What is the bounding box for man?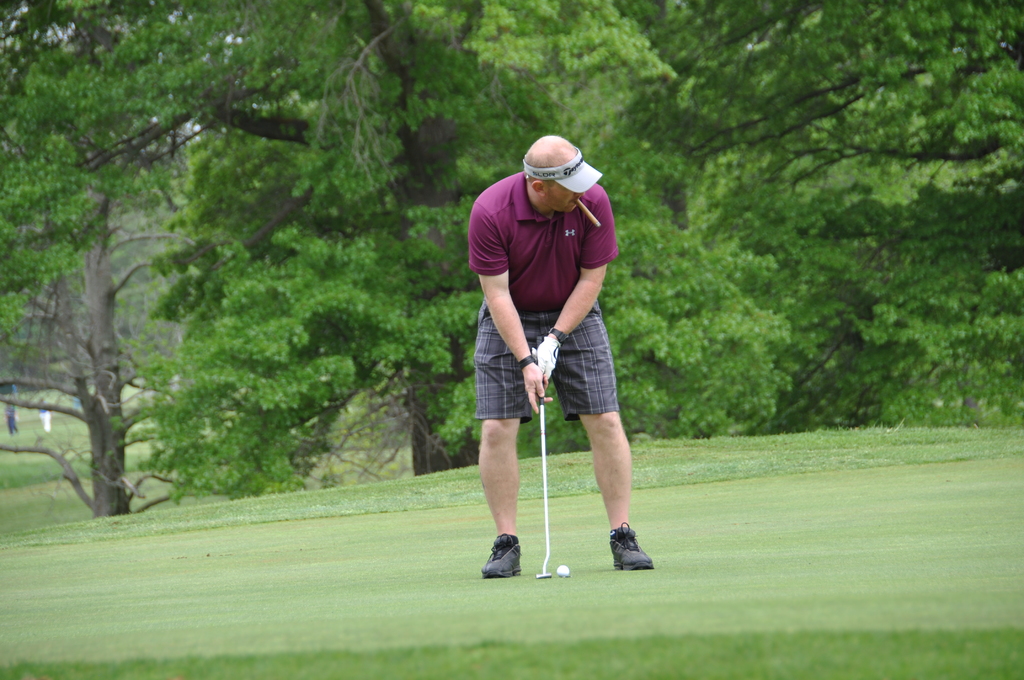
463 138 648 569.
